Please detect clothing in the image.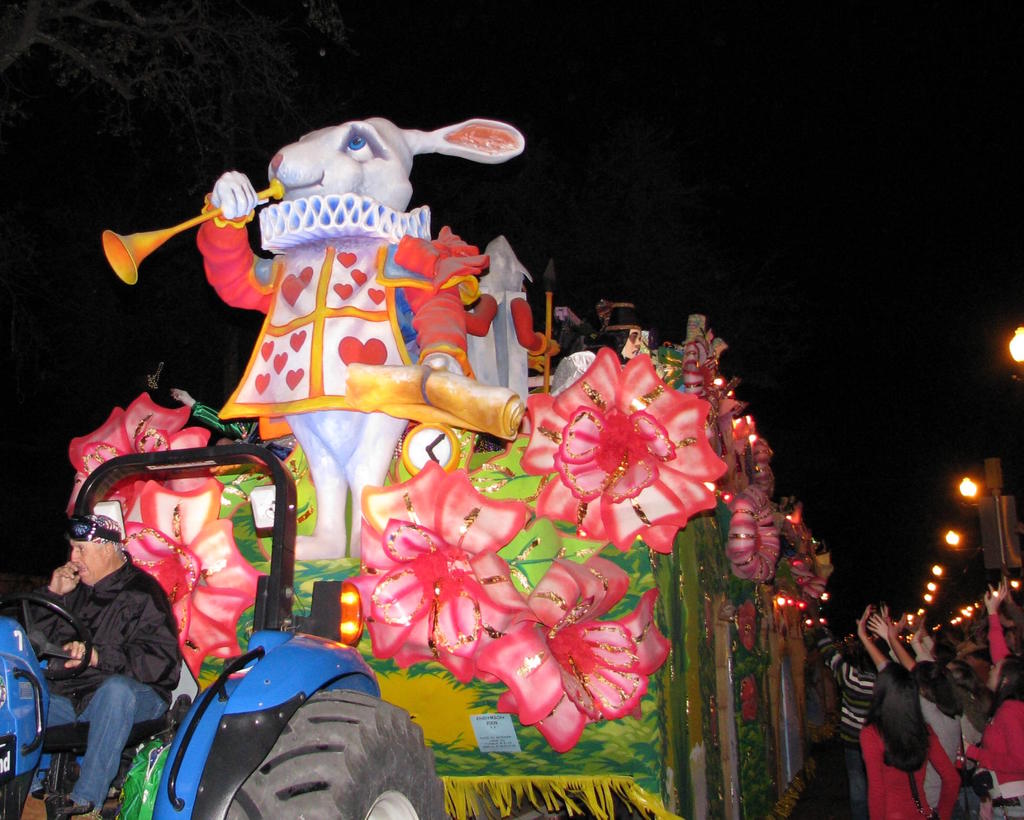
(left=833, top=636, right=922, bottom=776).
